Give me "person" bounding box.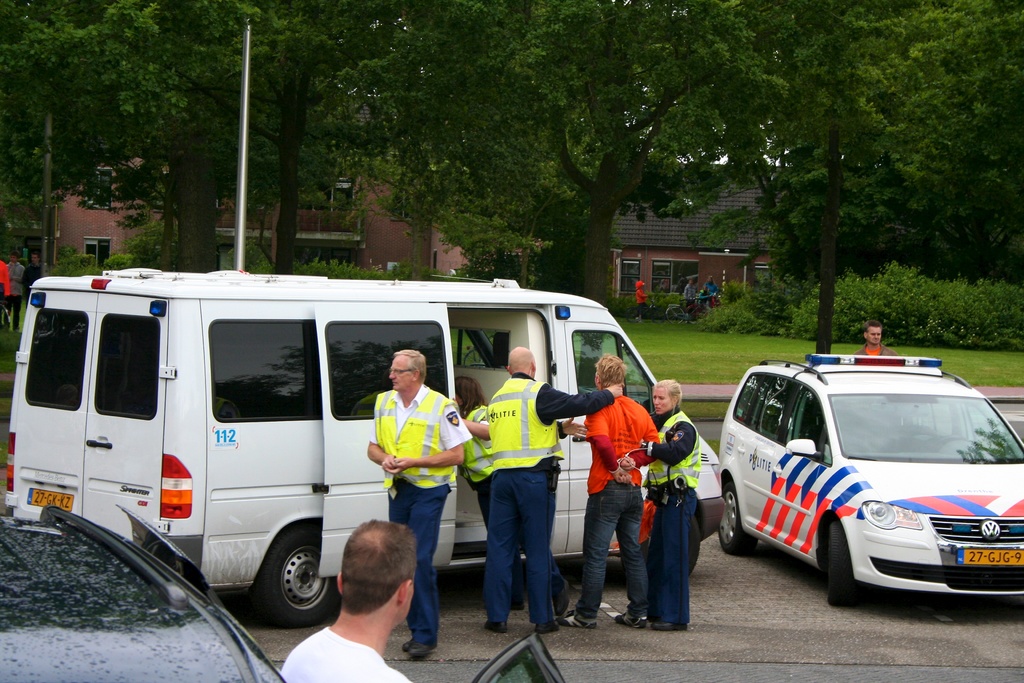
bbox=(575, 341, 667, 632).
